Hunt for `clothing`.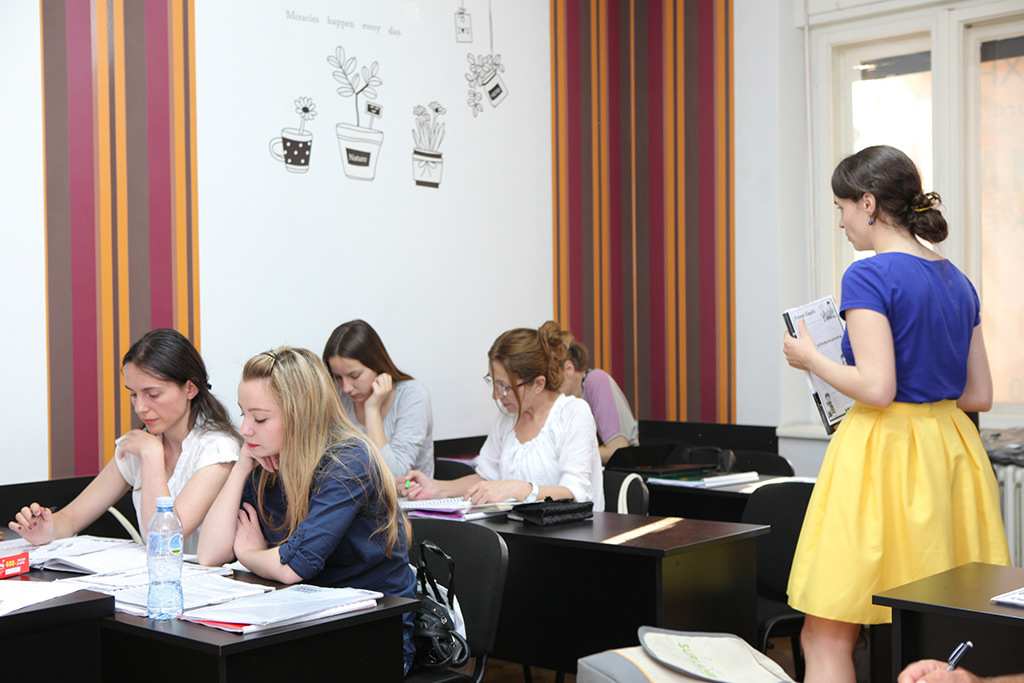
Hunted down at 474 391 612 513.
